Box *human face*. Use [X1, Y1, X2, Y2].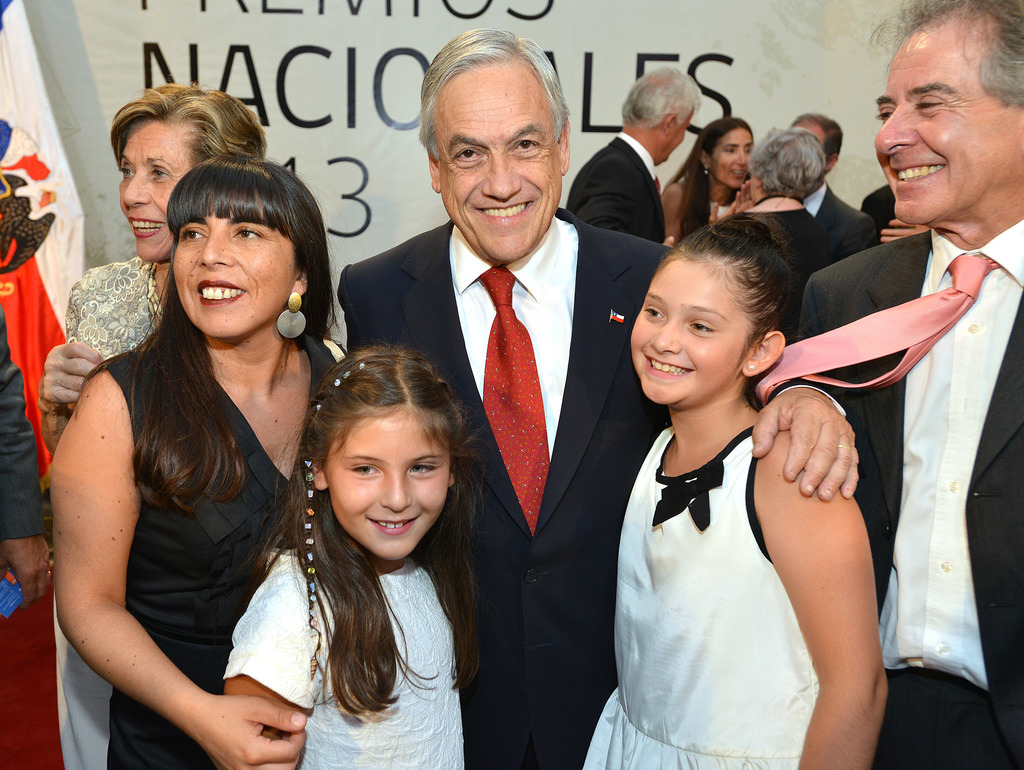
[712, 130, 754, 188].
